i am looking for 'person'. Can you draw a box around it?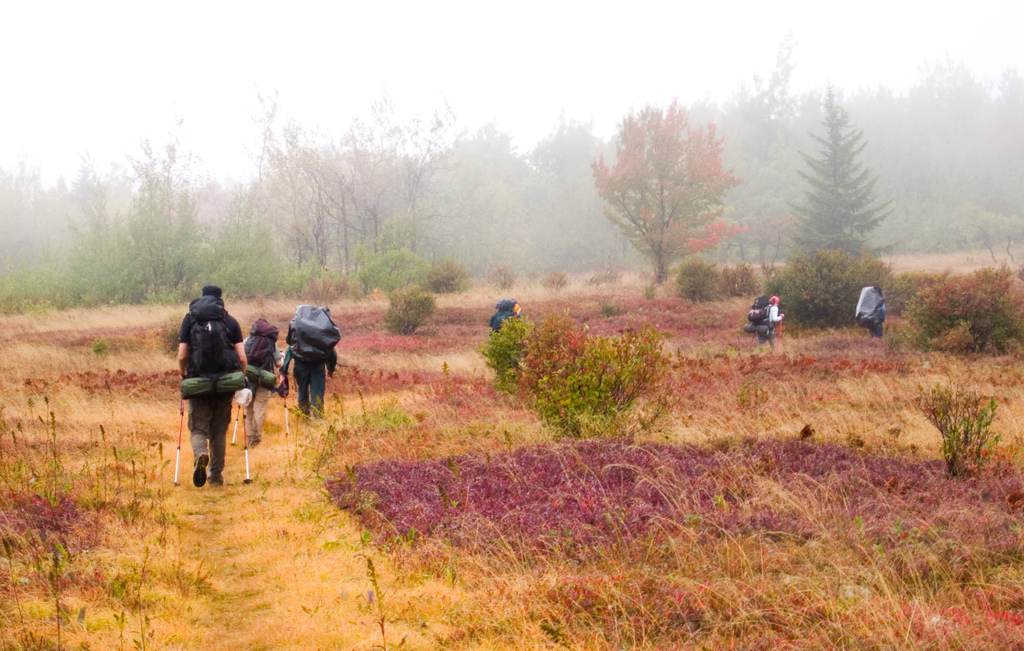
Sure, the bounding box is rect(173, 274, 250, 489).
